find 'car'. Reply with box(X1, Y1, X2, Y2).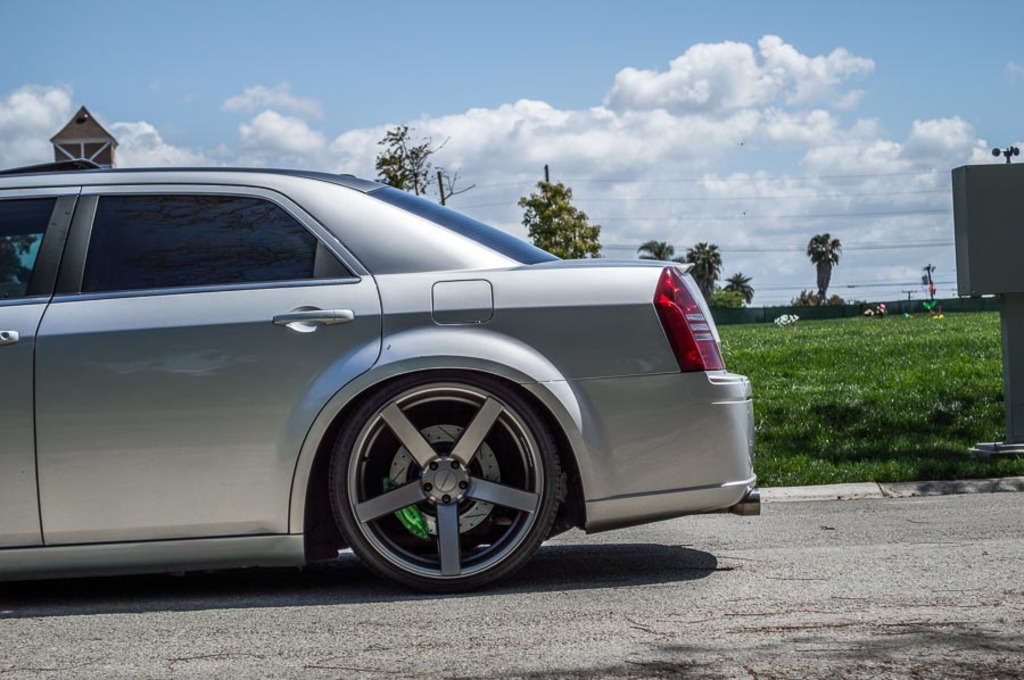
box(0, 167, 765, 594).
